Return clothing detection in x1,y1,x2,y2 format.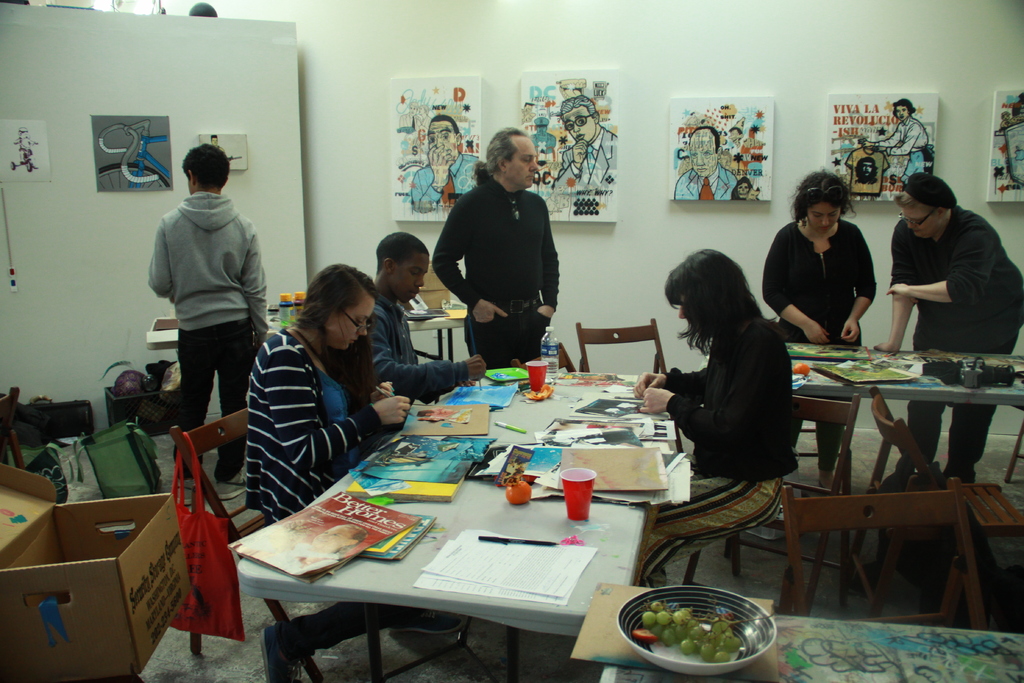
243,330,388,525.
